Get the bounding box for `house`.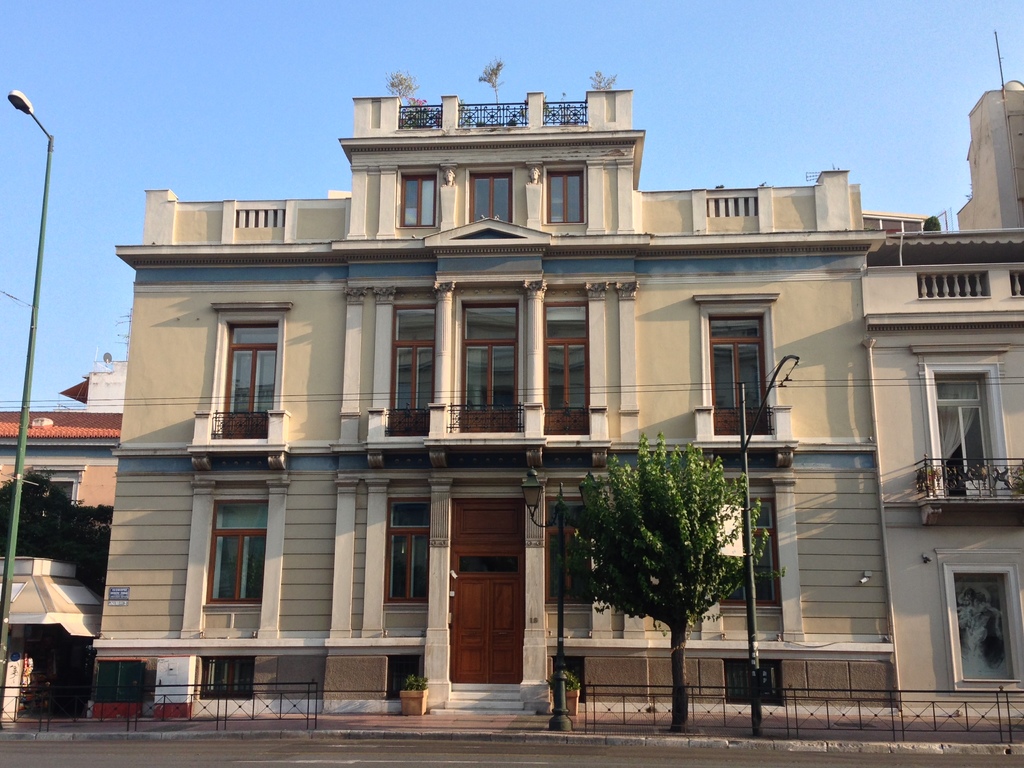
l=74, t=52, r=988, b=704.
